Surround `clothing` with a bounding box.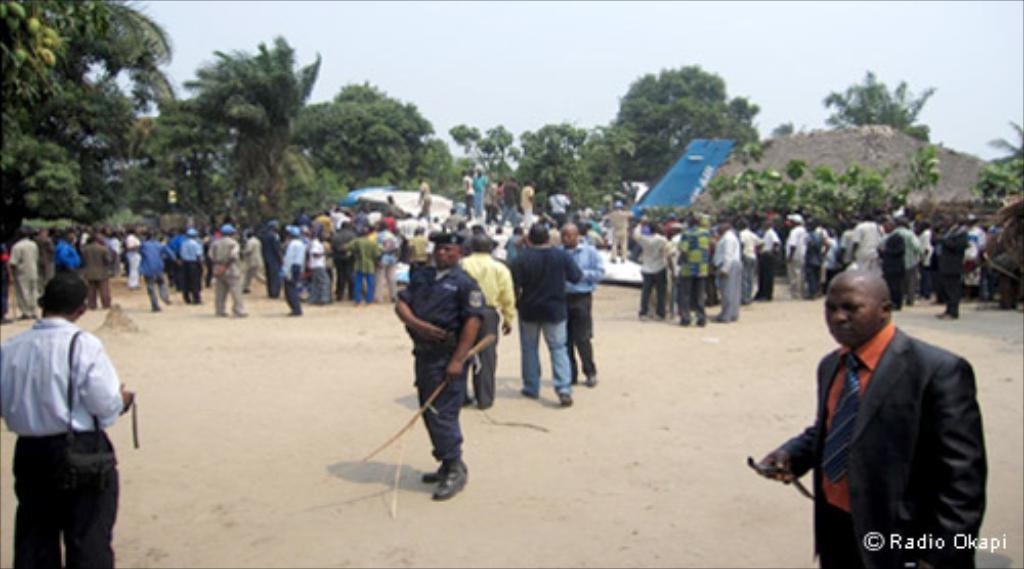
172/231/186/274.
